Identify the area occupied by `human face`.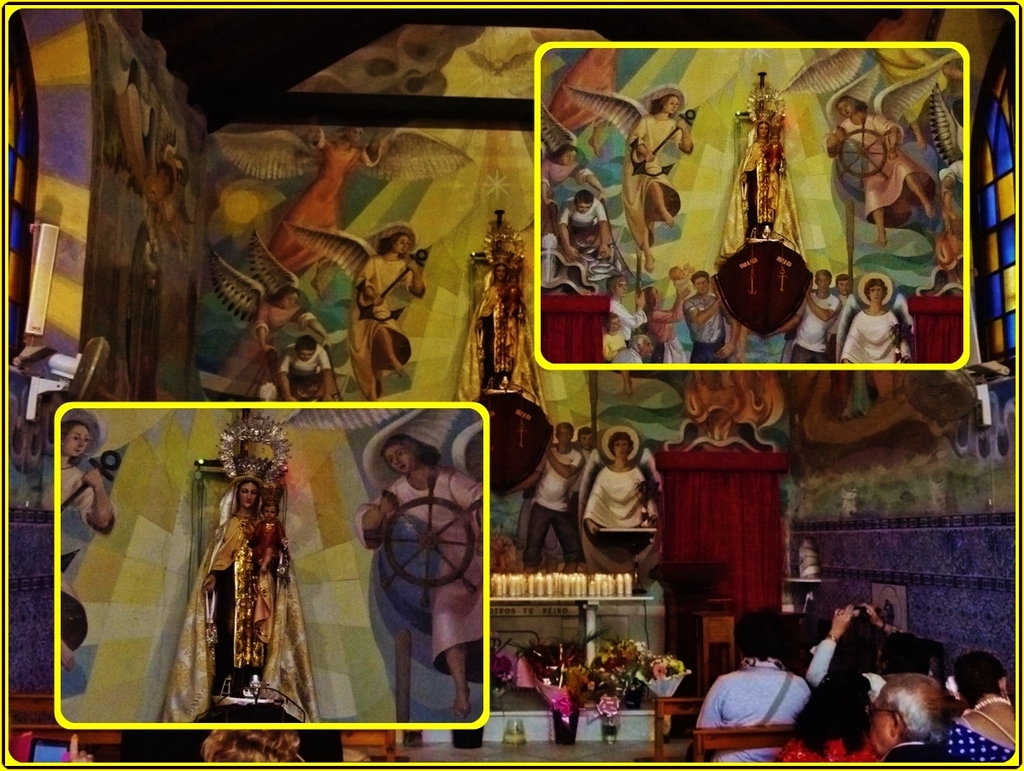
Area: bbox=[235, 486, 251, 513].
